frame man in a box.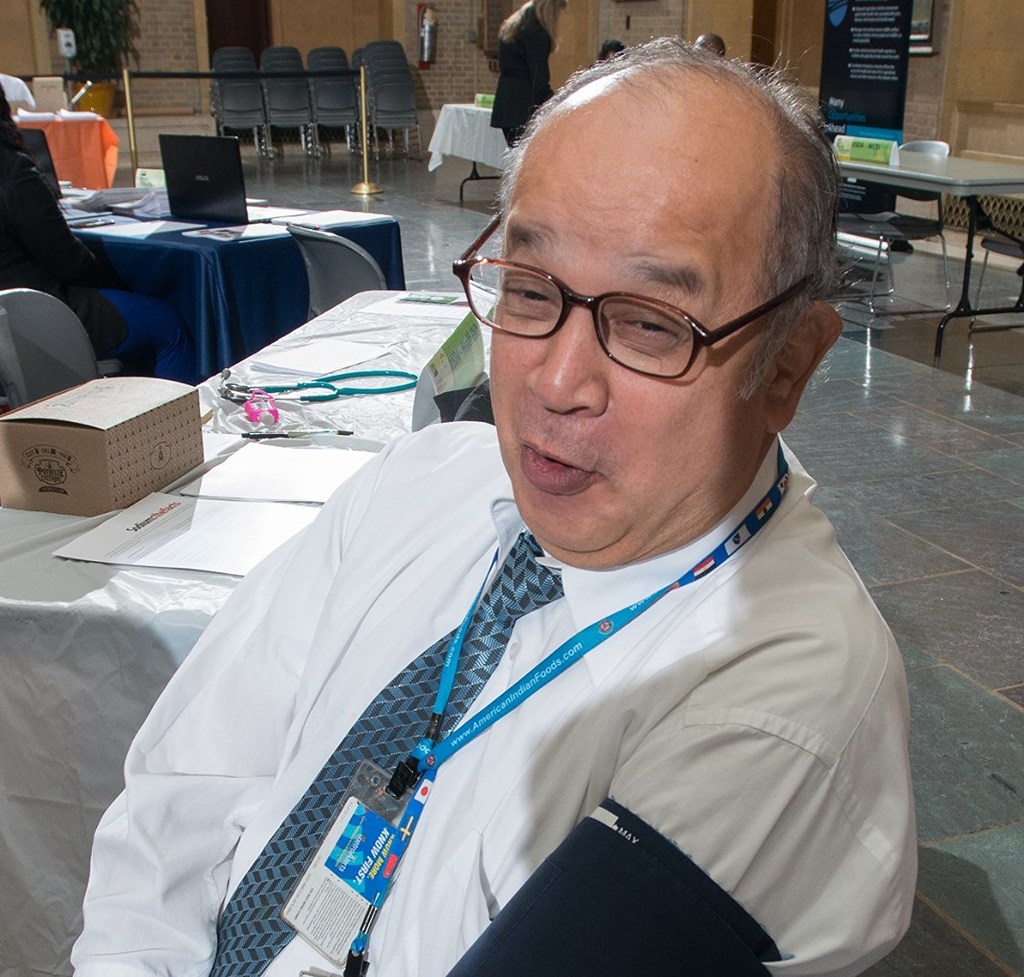
{"x1": 695, "y1": 33, "x2": 723, "y2": 63}.
